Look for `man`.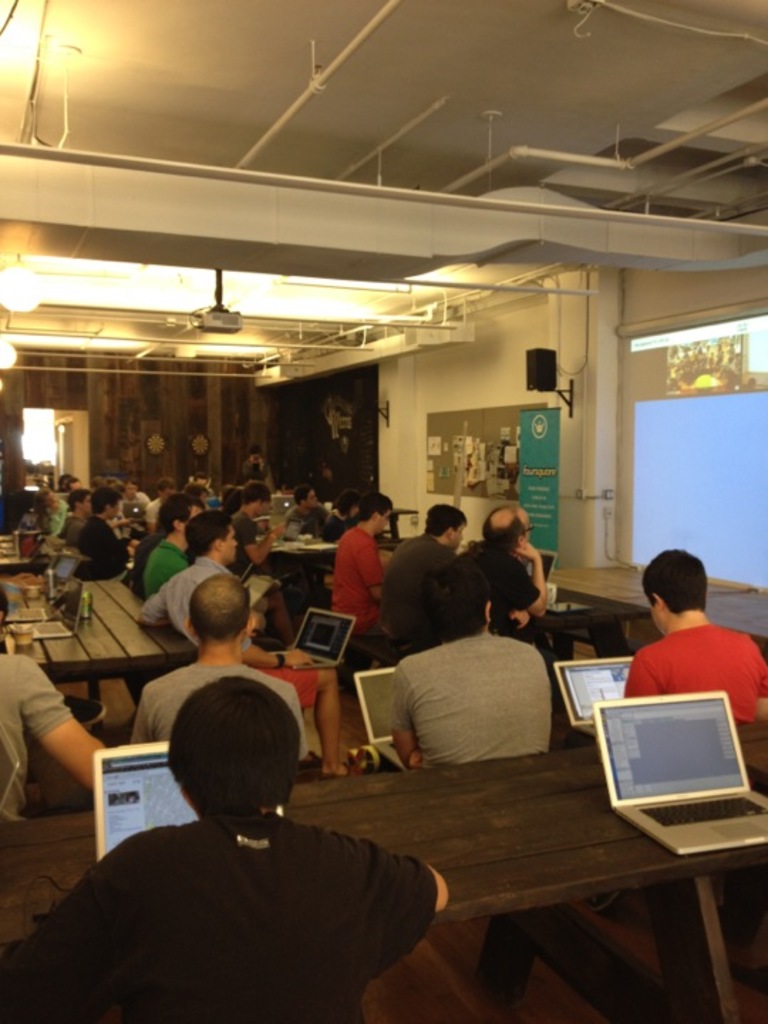
Found: BBox(78, 478, 146, 577).
